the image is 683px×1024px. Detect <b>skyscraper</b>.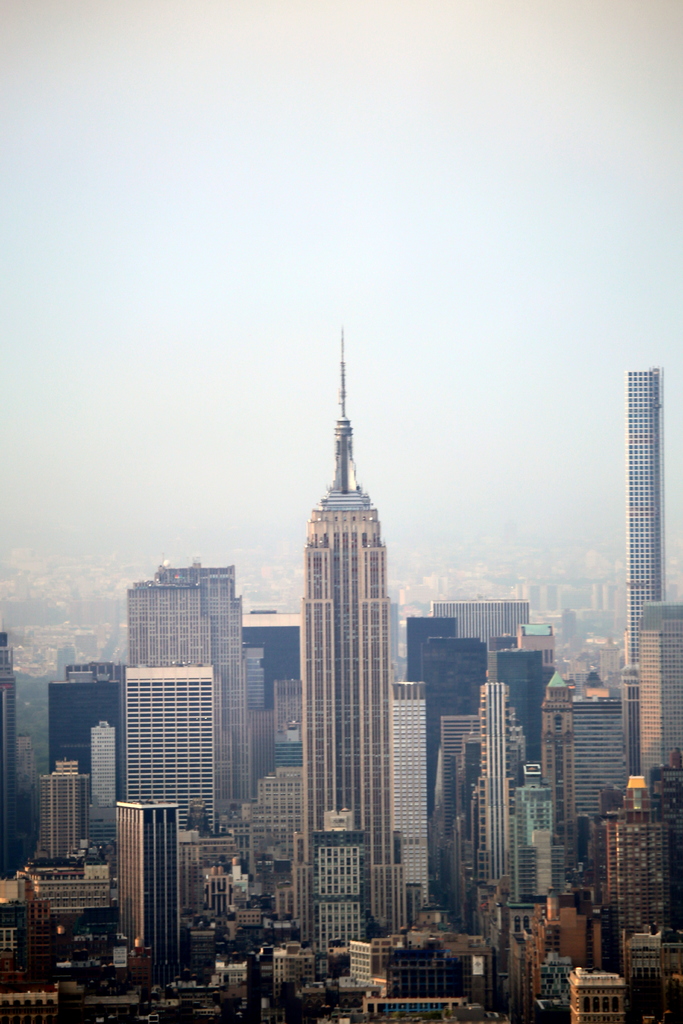
Detection: [436, 710, 479, 892].
